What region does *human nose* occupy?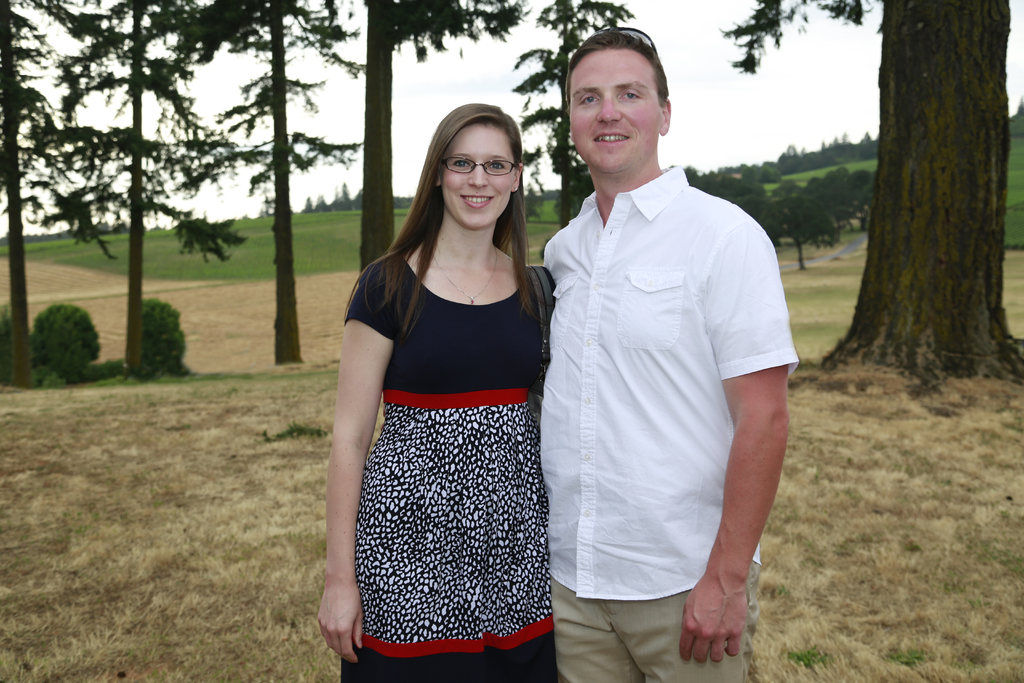
{"x1": 598, "y1": 95, "x2": 622, "y2": 121}.
